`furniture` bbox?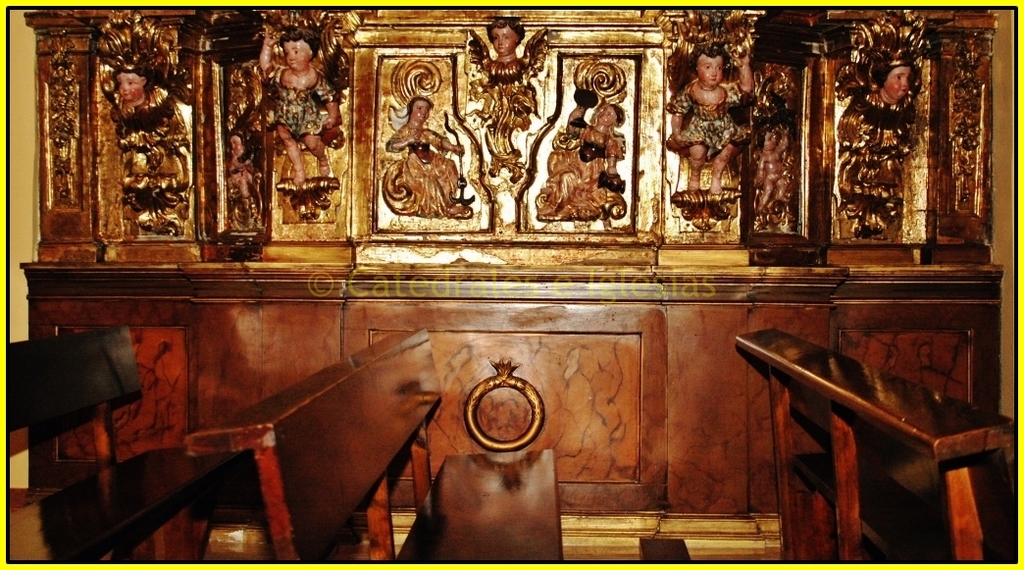
[183,331,554,561]
